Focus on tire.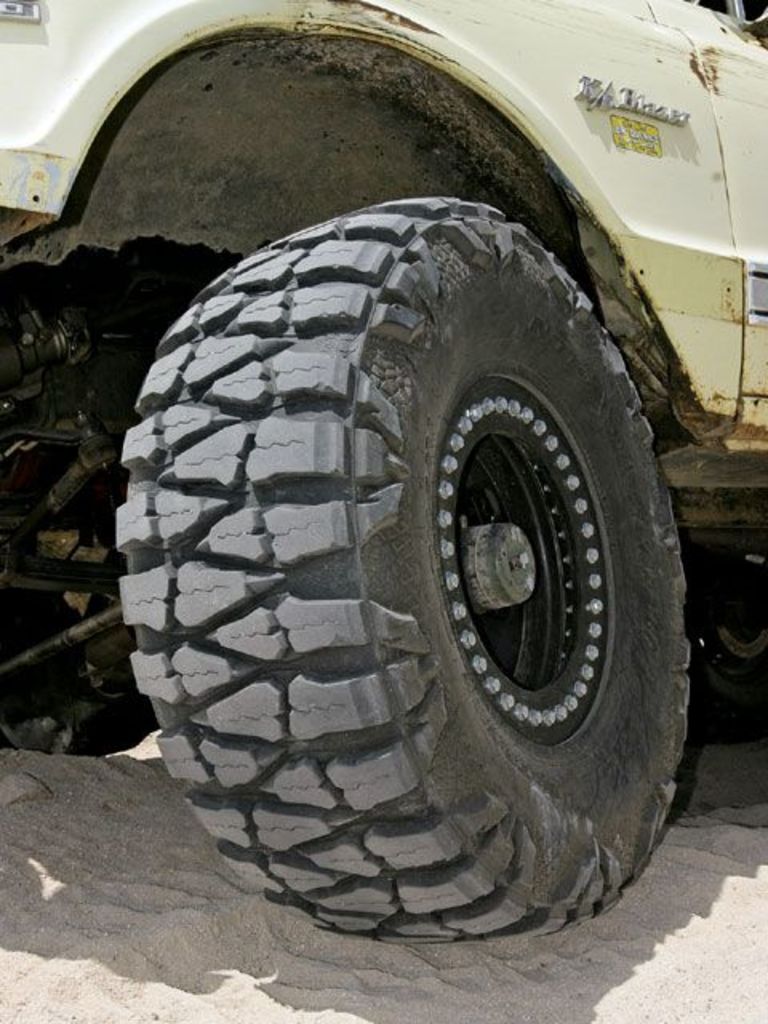
Focused at {"x1": 117, "y1": 195, "x2": 690, "y2": 947}.
